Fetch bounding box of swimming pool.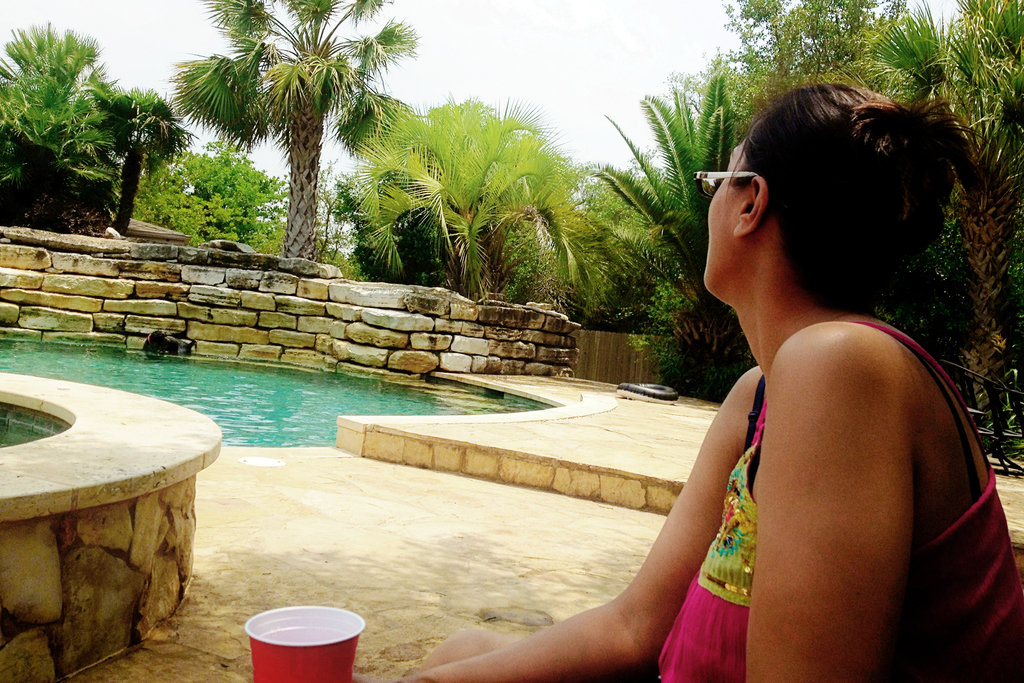
Bbox: {"left": 0, "top": 324, "right": 552, "bottom": 450}.
